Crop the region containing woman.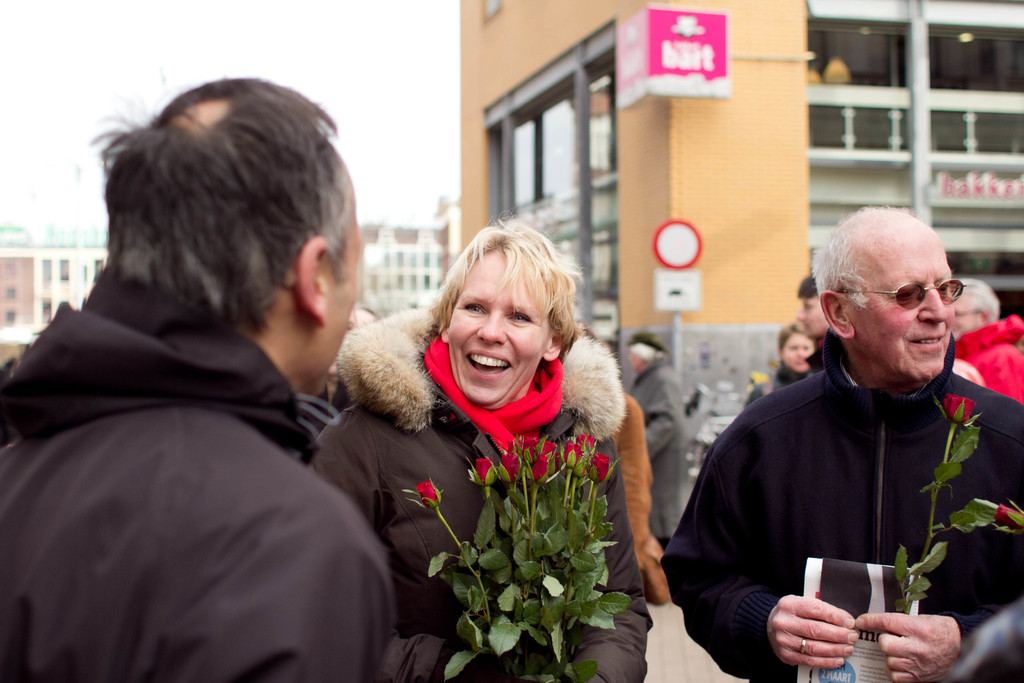
Crop region: 736, 317, 822, 413.
